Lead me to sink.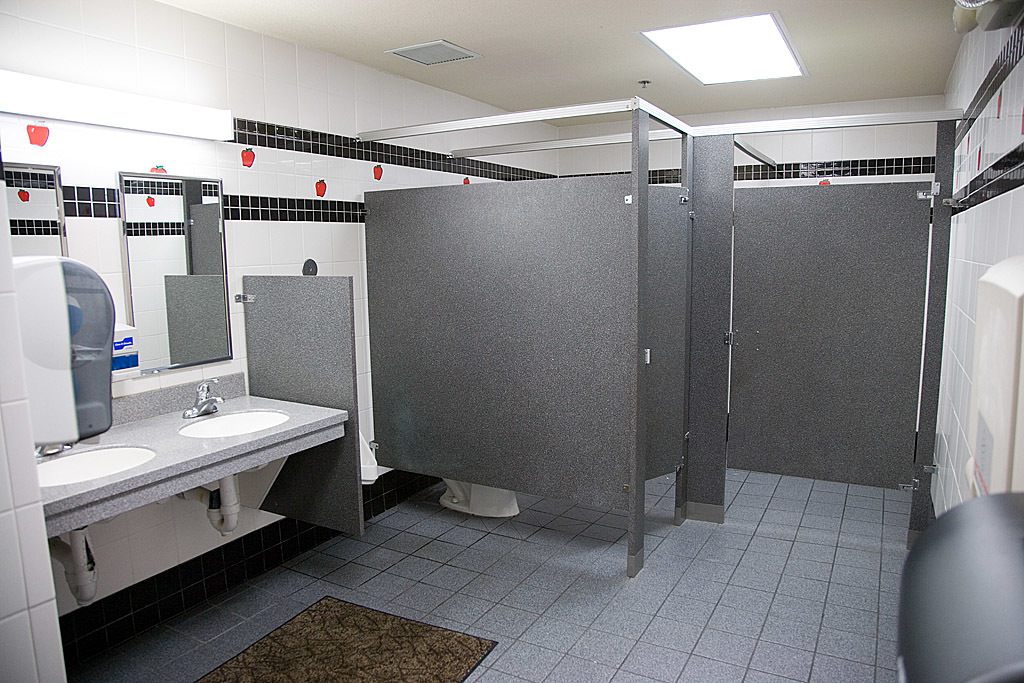
Lead to Rect(35, 443, 152, 490).
